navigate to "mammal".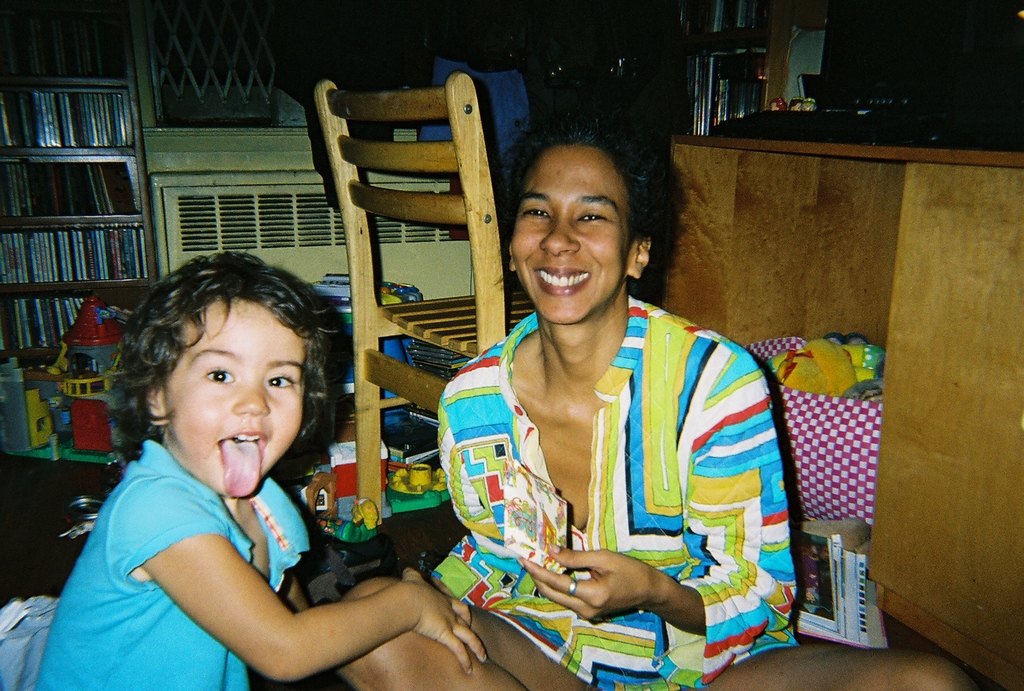
Navigation target: 342:105:977:690.
